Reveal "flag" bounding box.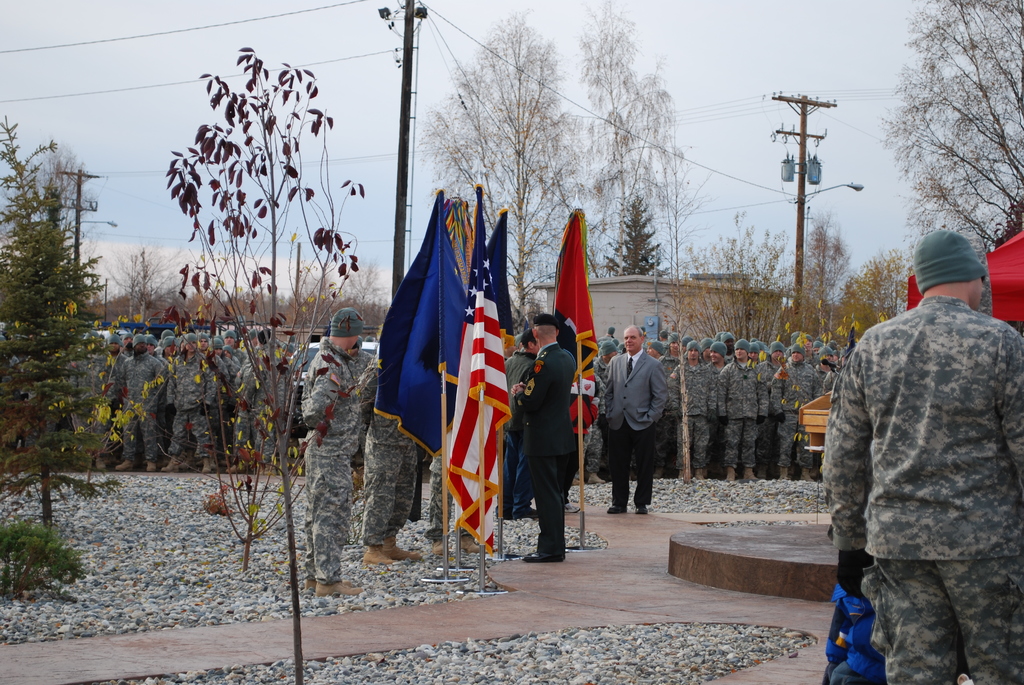
Revealed: locate(381, 188, 435, 463).
